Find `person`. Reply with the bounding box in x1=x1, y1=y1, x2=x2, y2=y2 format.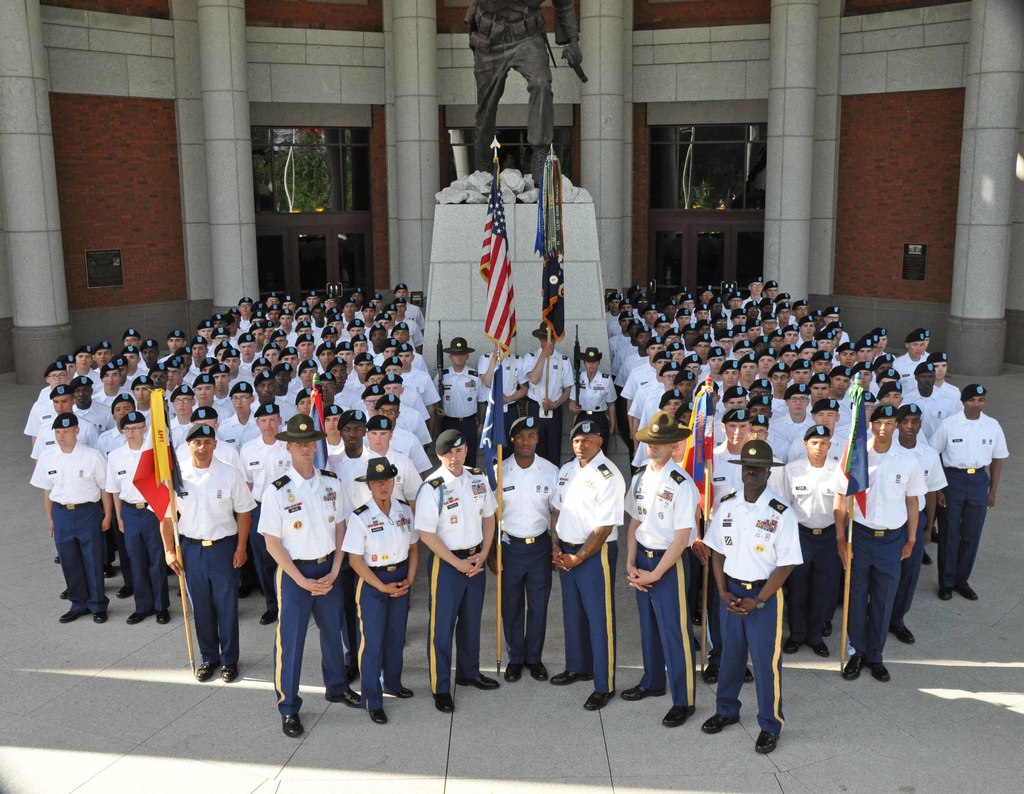
x1=635, y1=369, x2=699, y2=427.
